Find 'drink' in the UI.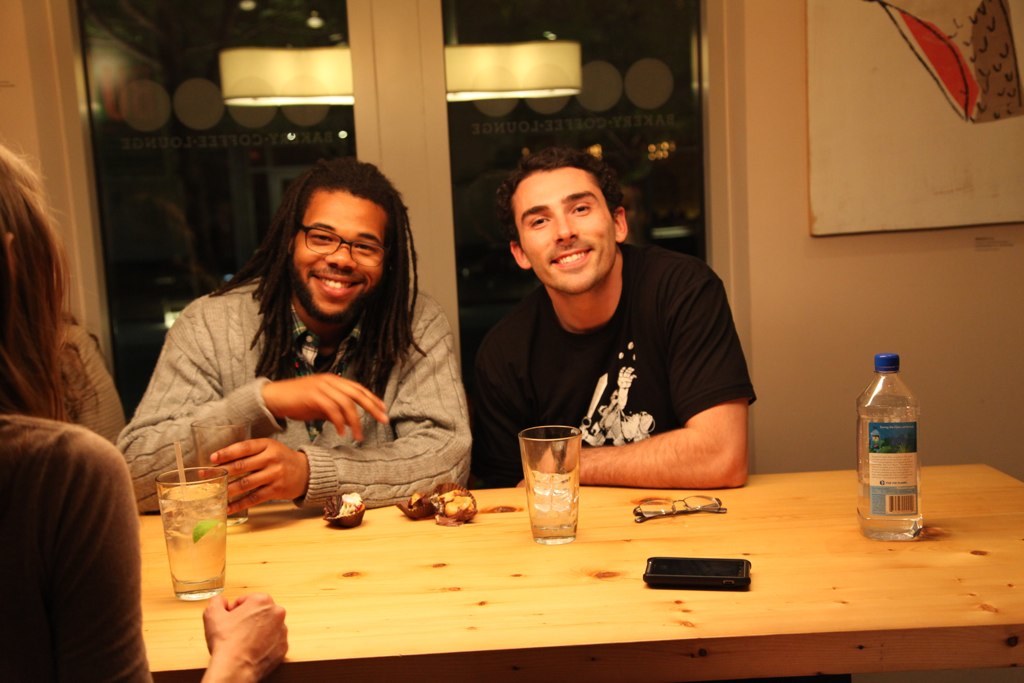
UI element at x1=154 y1=481 x2=223 y2=609.
